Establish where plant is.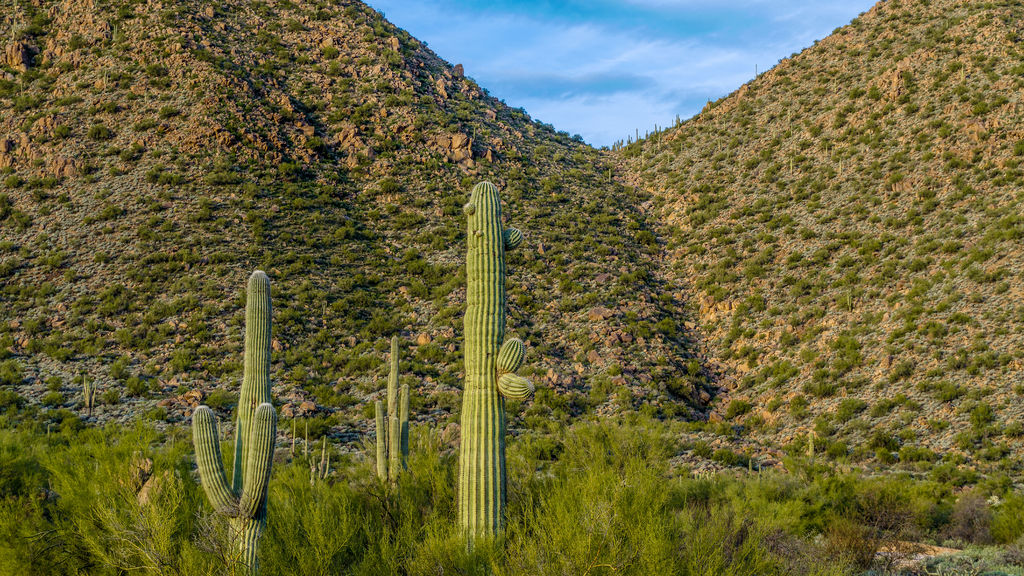
Established at <region>948, 80, 997, 113</region>.
